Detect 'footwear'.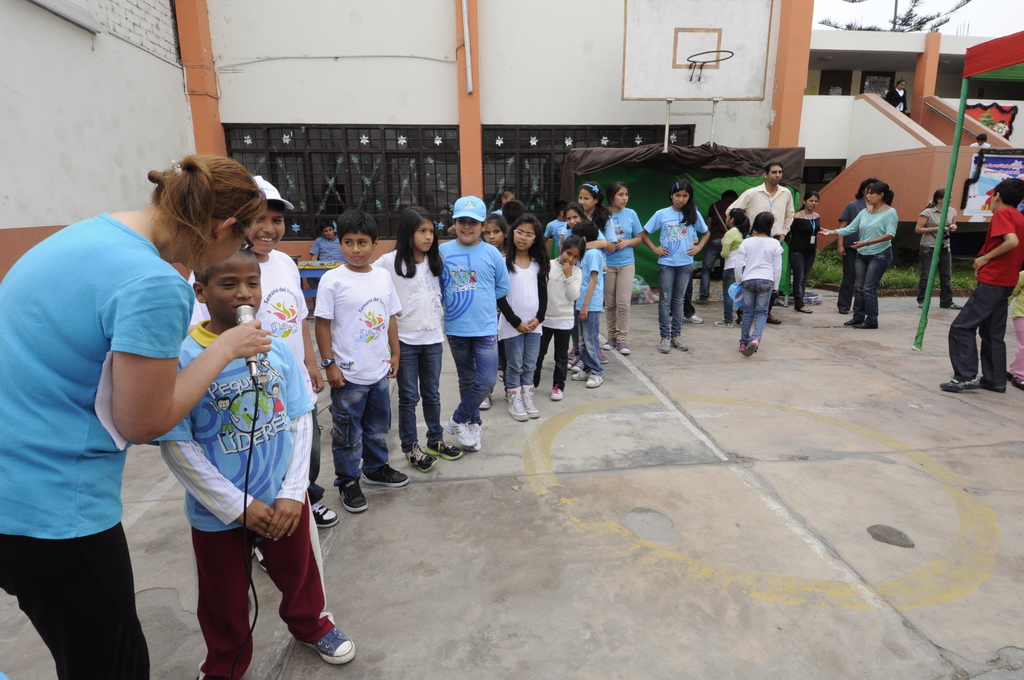
Detected at detection(716, 316, 734, 328).
